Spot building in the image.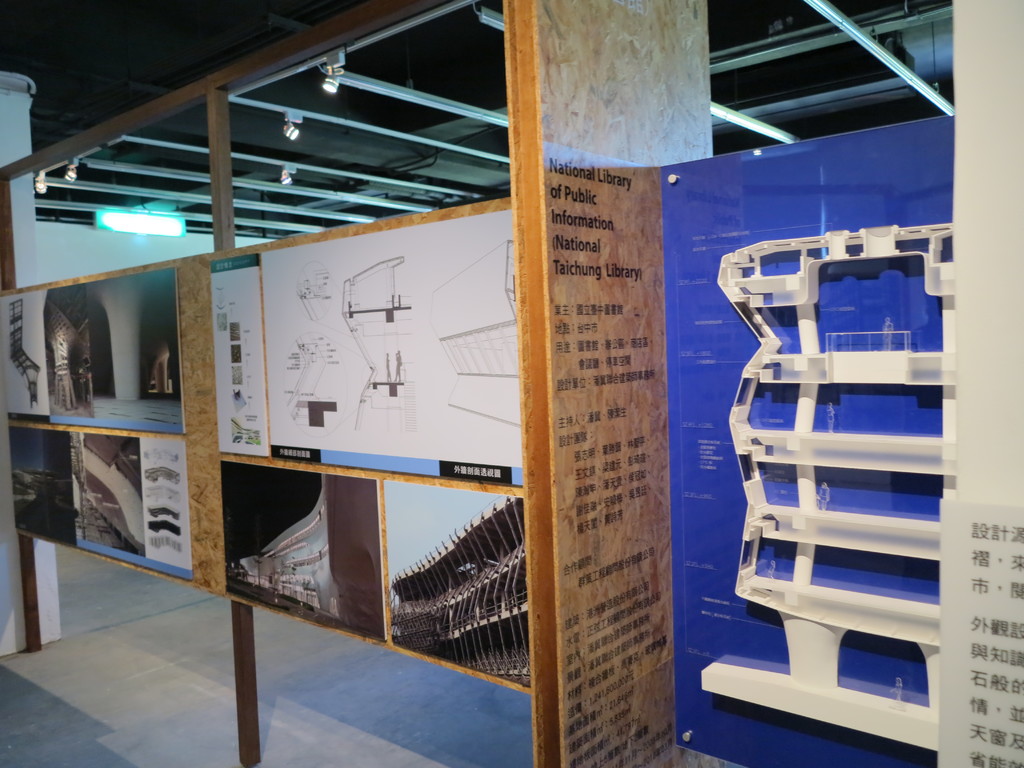
building found at (388,494,531,688).
